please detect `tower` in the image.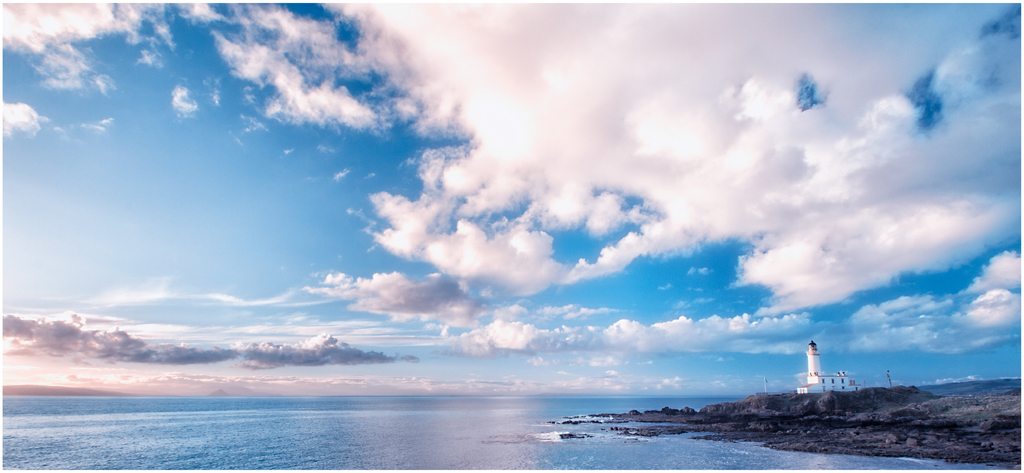
pyautogui.locateOnScreen(803, 342, 822, 375).
